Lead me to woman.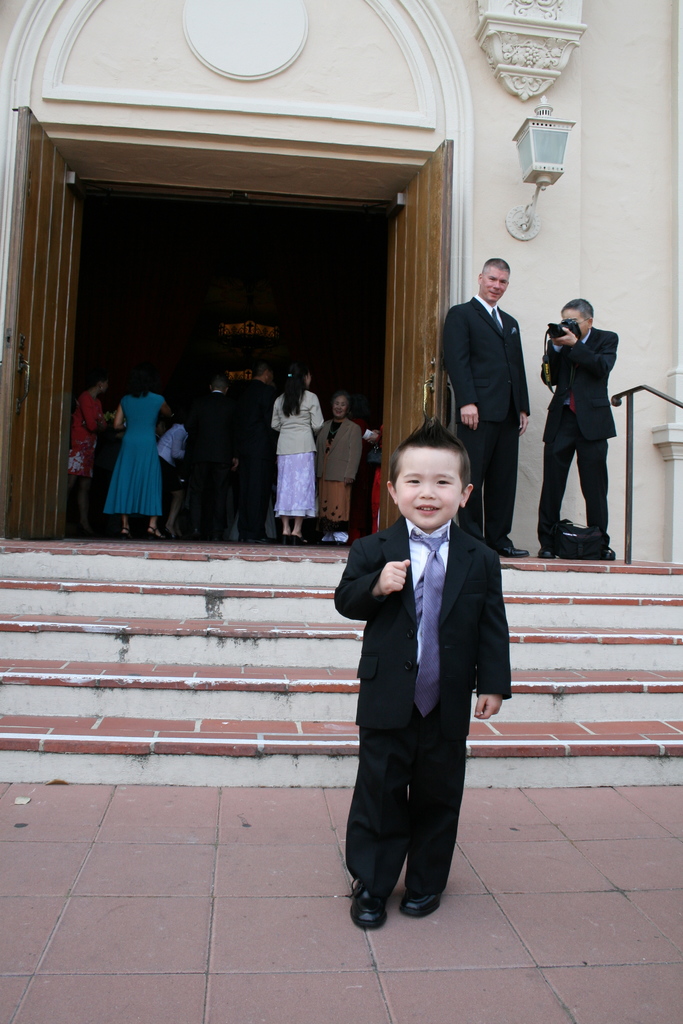
Lead to (92, 358, 183, 534).
